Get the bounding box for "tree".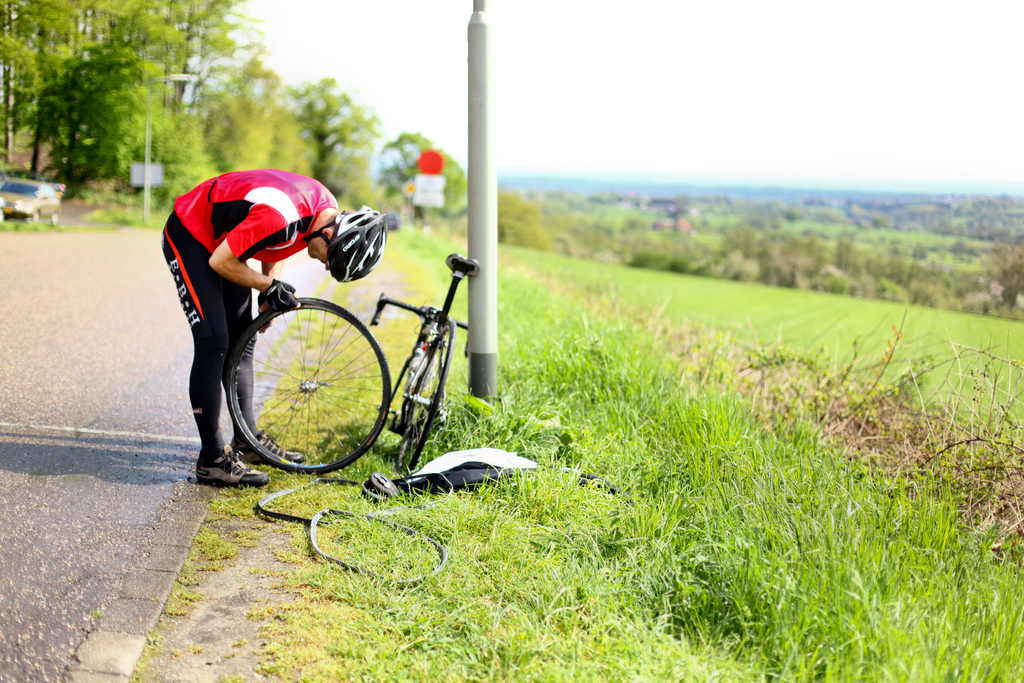
x1=376, y1=133, x2=466, y2=220.
